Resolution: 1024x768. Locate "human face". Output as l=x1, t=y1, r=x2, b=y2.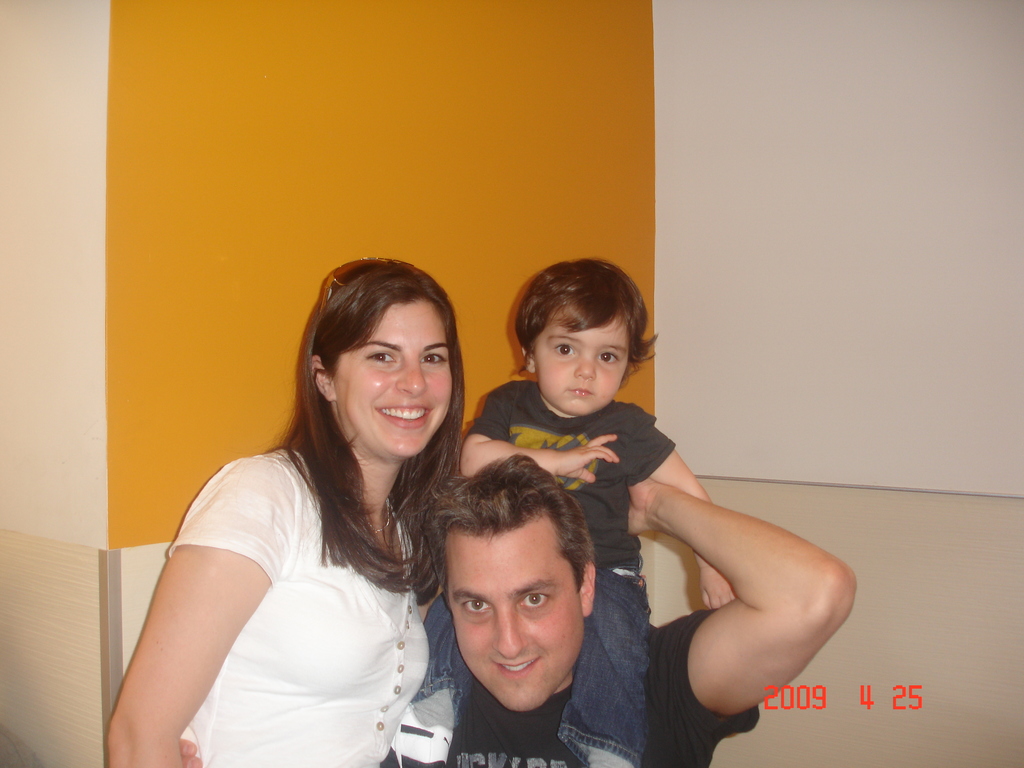
l=335, t=301, r=449, b=456.
